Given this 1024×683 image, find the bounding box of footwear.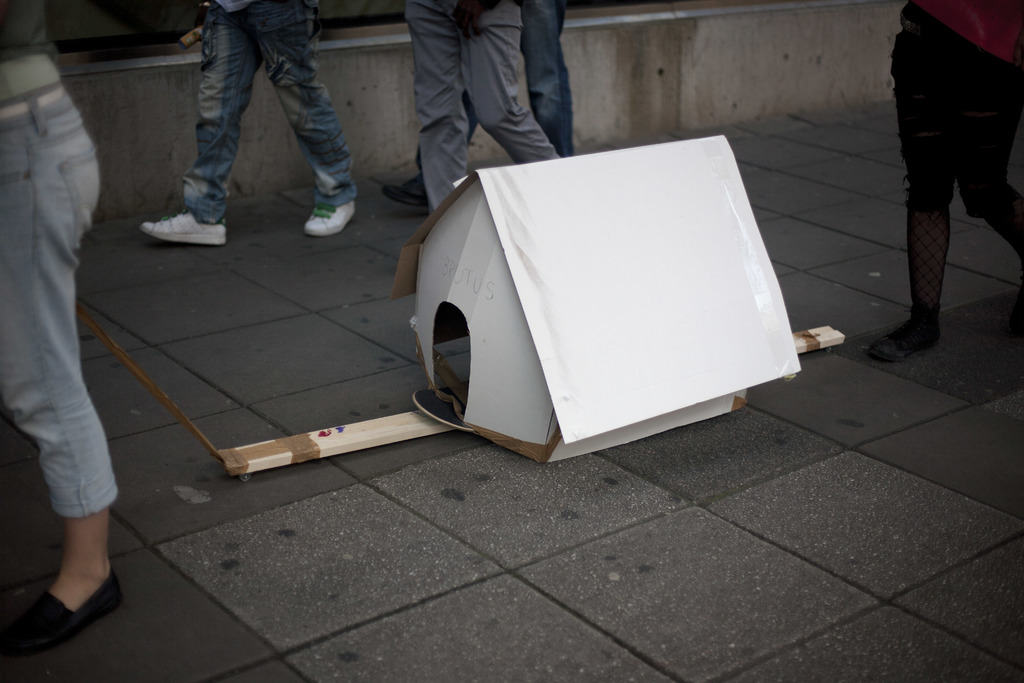
left=13, top=564, right=119, bottom=657.
